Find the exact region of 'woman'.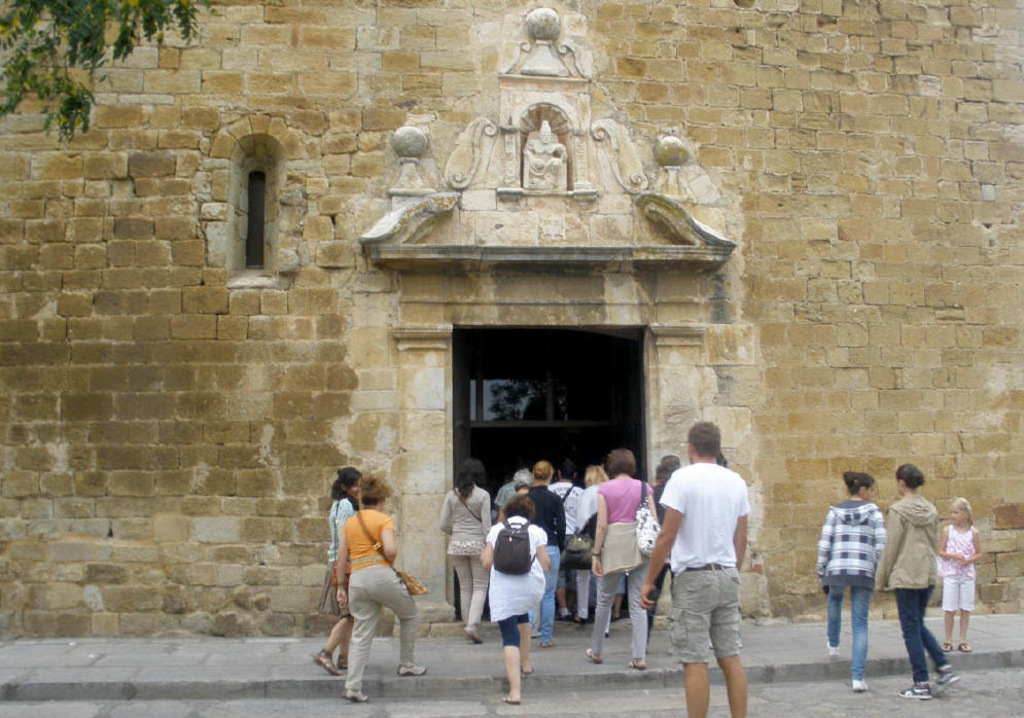
Exact region: pyautogui.locateOnScreen(435, 456, 493, 641).
